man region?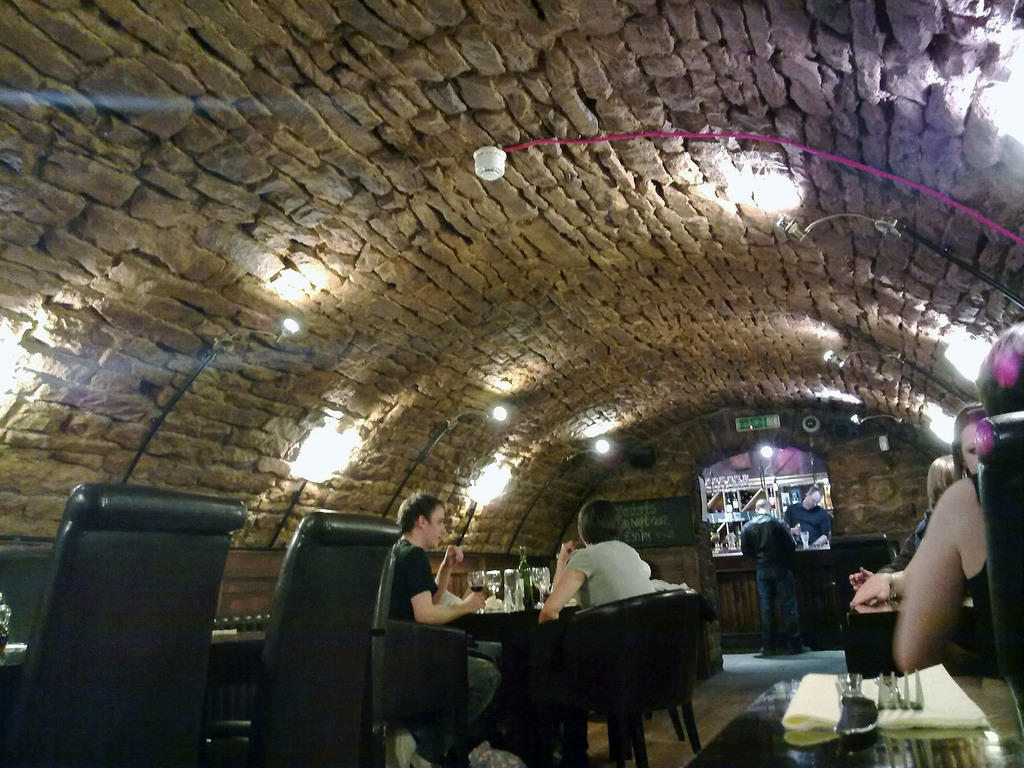
<box>785,482,837,545</box>
